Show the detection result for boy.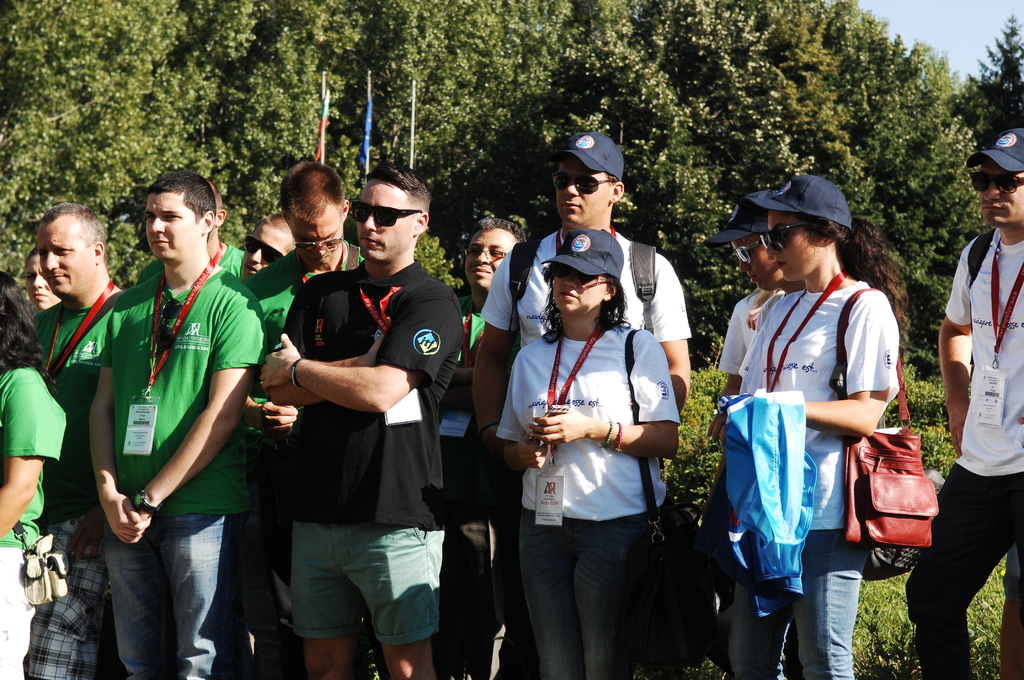
<box>88,163,268,679</box>.
